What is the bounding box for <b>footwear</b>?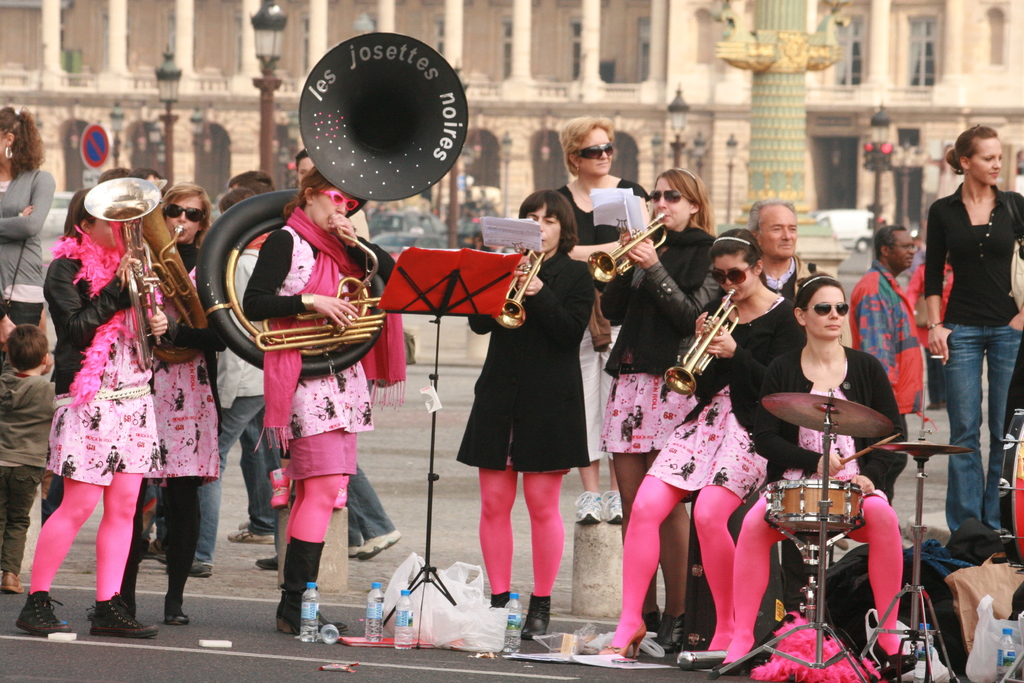
box(86, 594, 160, 639).
